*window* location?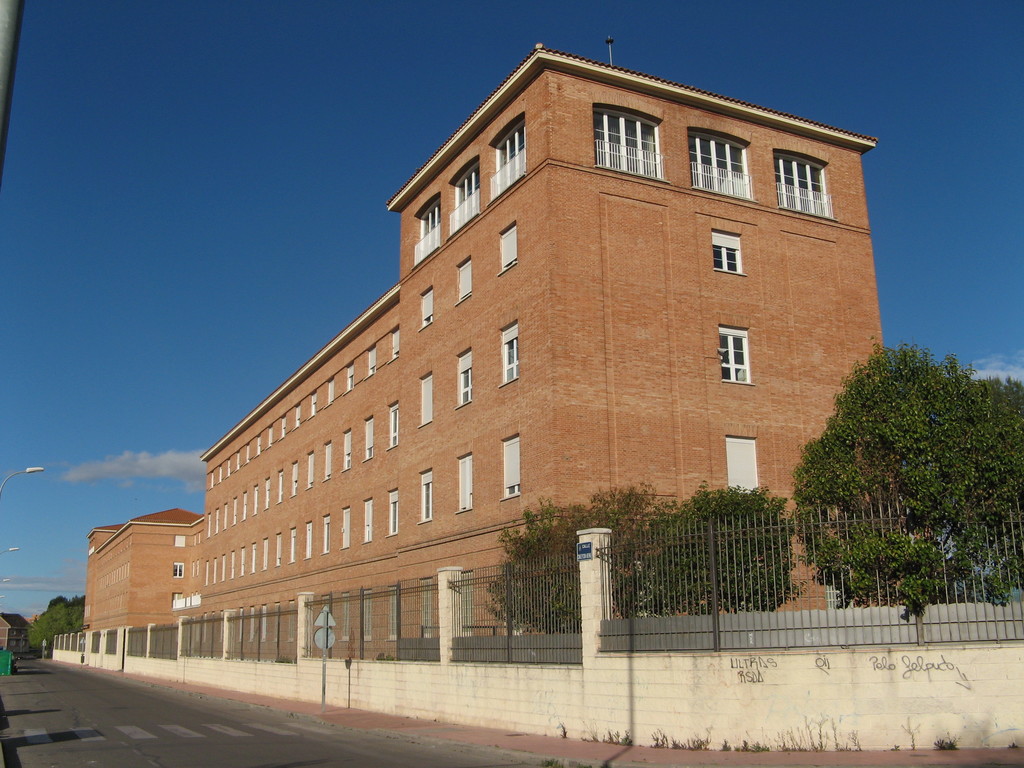
crop(424, 287, 434, 326)
